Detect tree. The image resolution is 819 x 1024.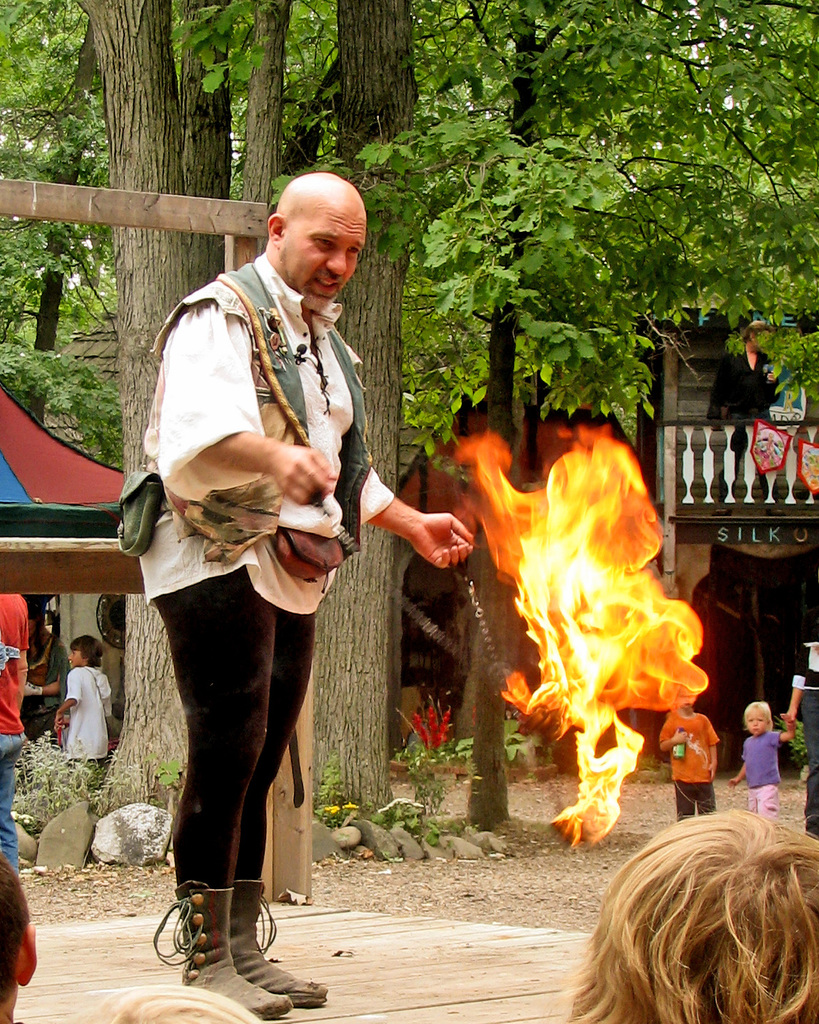
<box>0,0,21,401</box>.
